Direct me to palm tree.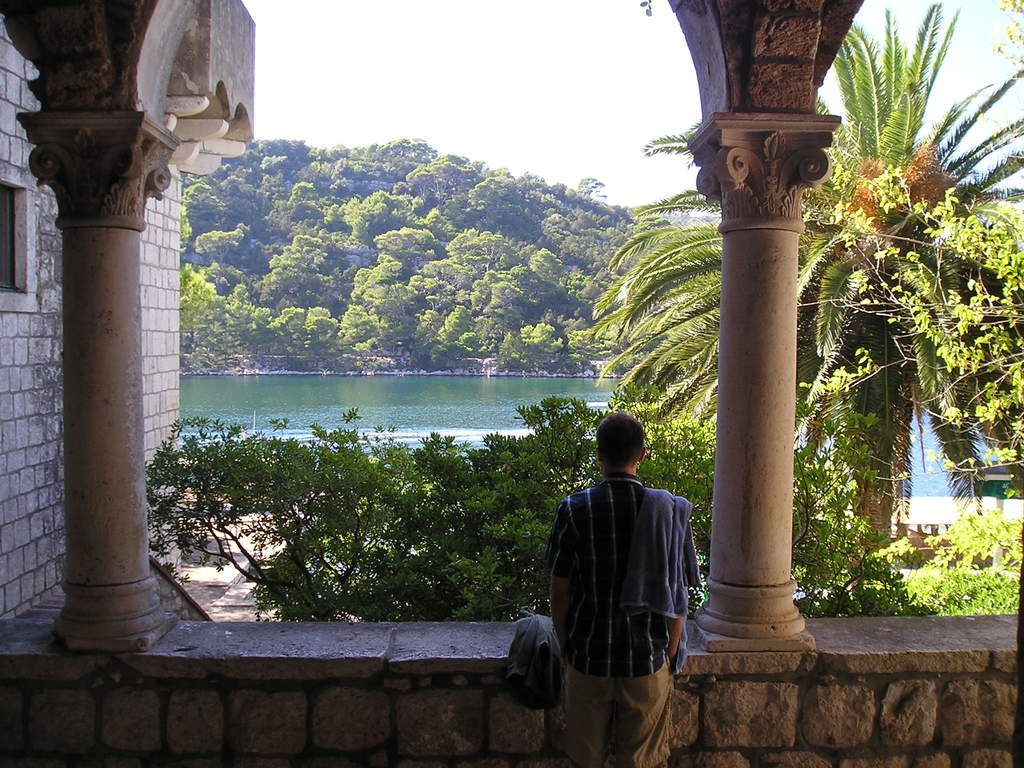
Direction: bbox=(592, 3, 1023, 546).
